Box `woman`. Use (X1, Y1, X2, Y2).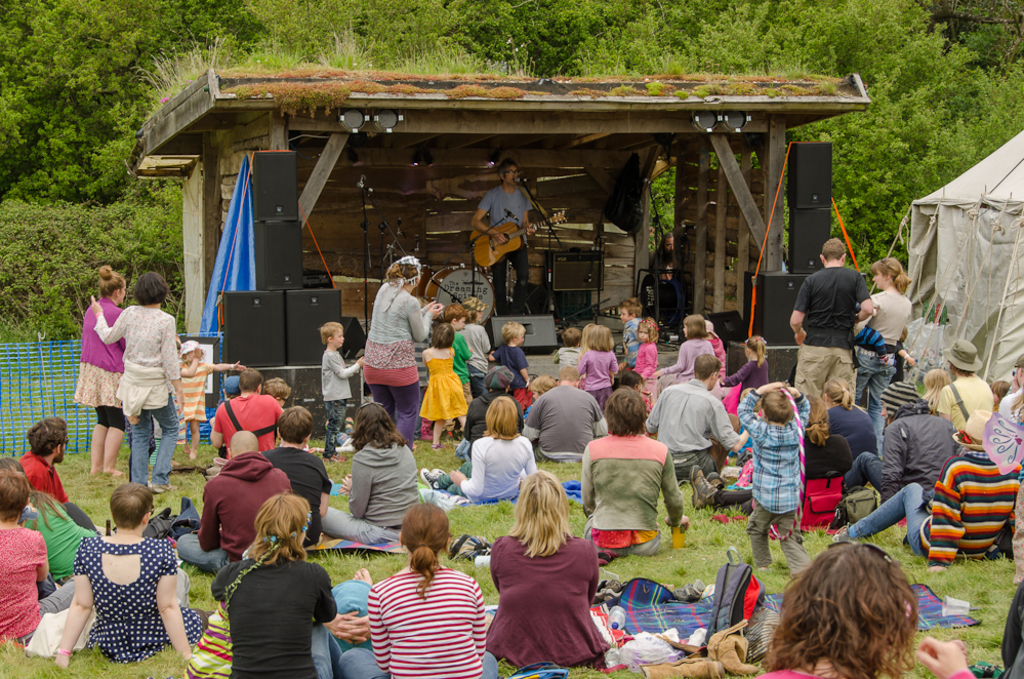
(855, 258, 913, 414).
